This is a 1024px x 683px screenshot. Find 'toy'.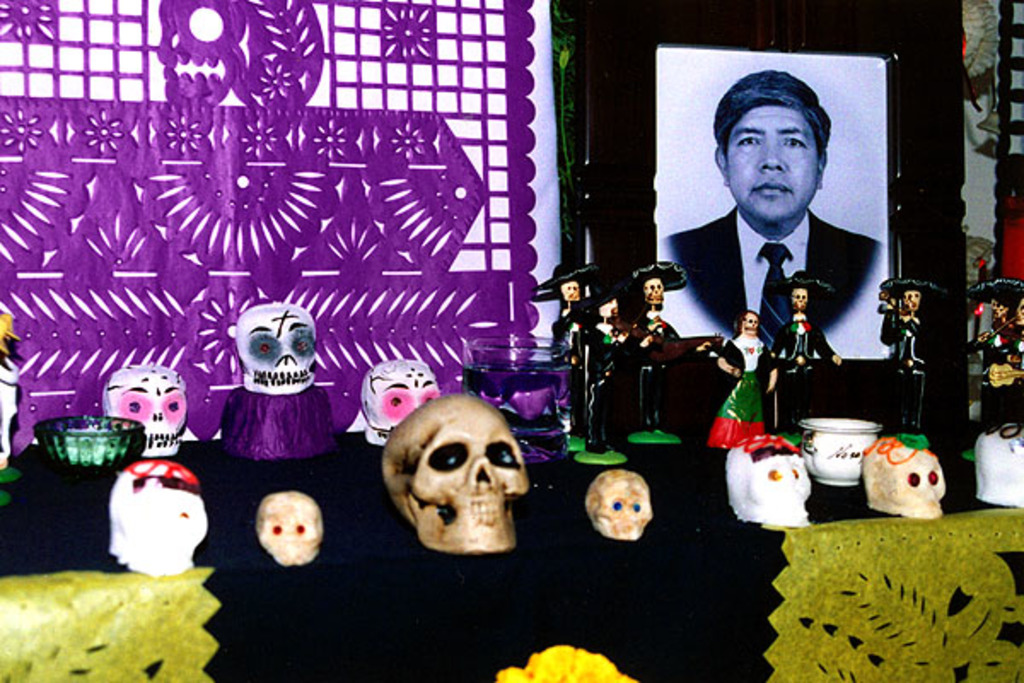
Bounding box: left=628, top=256, right=686, bottom=359.
